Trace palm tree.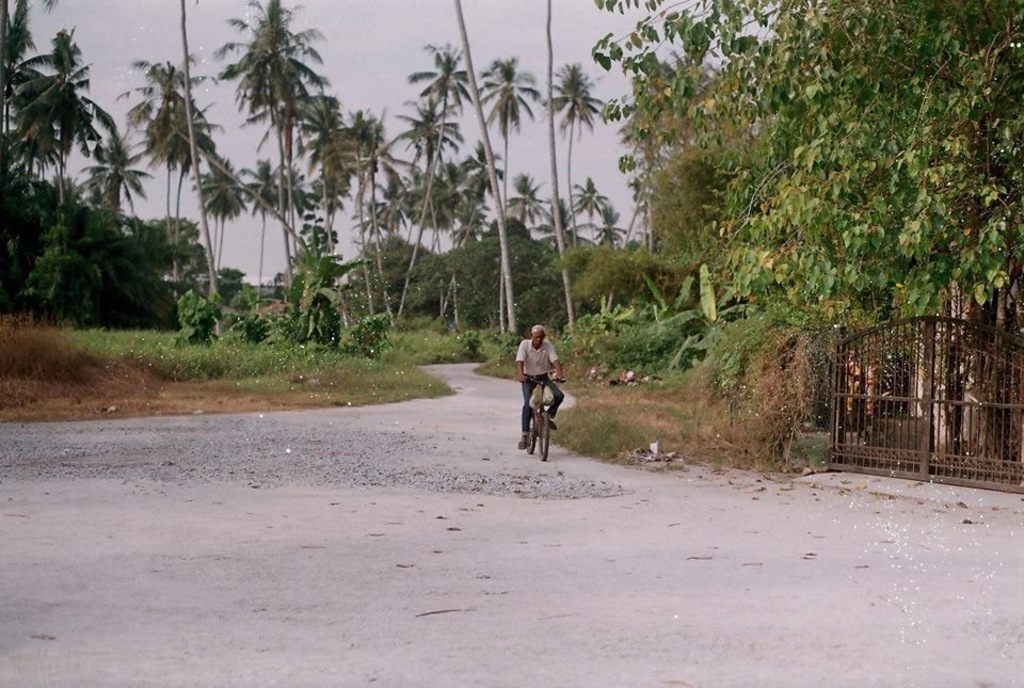
Traced to detection(478, 49, 526, 308).
